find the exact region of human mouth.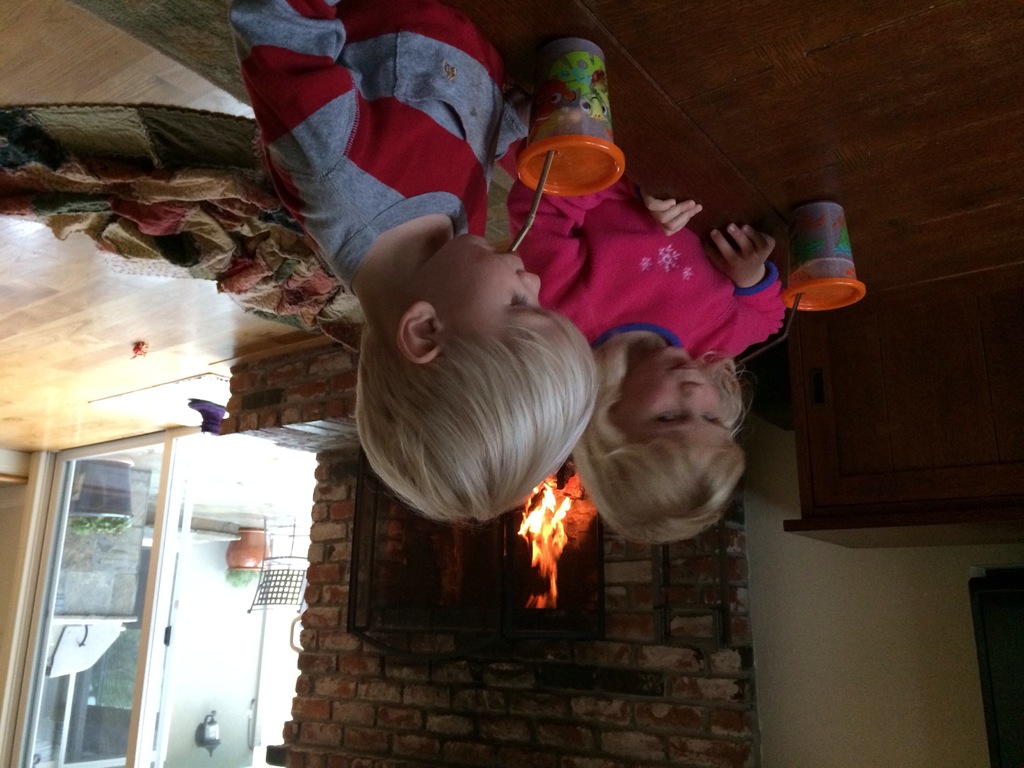
Exact region: bbox(674, 355, 701, 378).
